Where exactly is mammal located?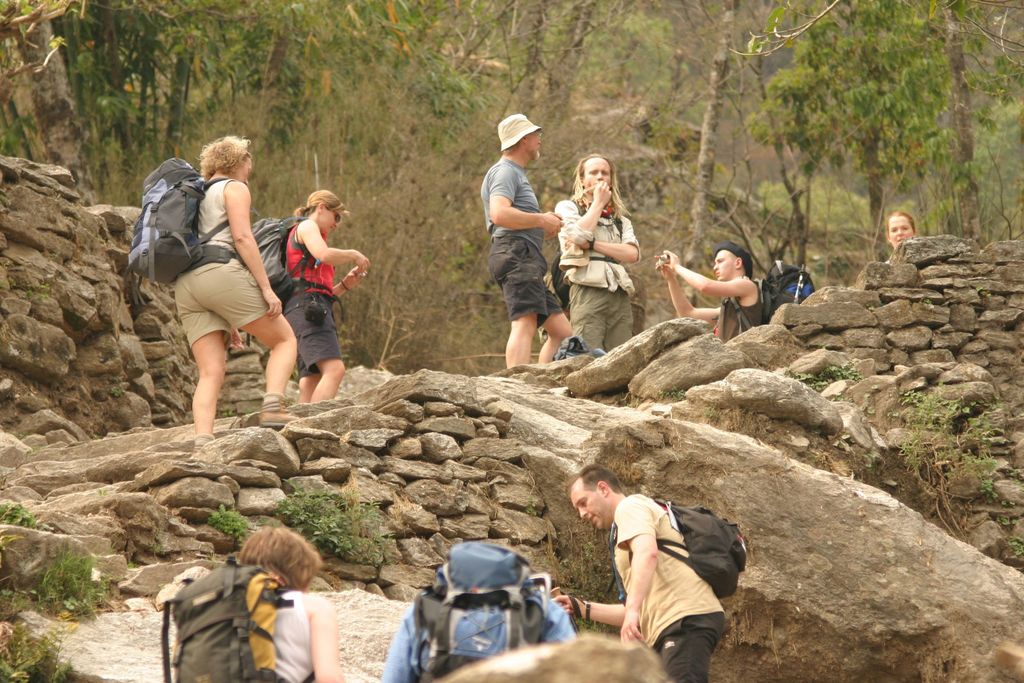
Its bounding box is 168, 133, 296, 431.
